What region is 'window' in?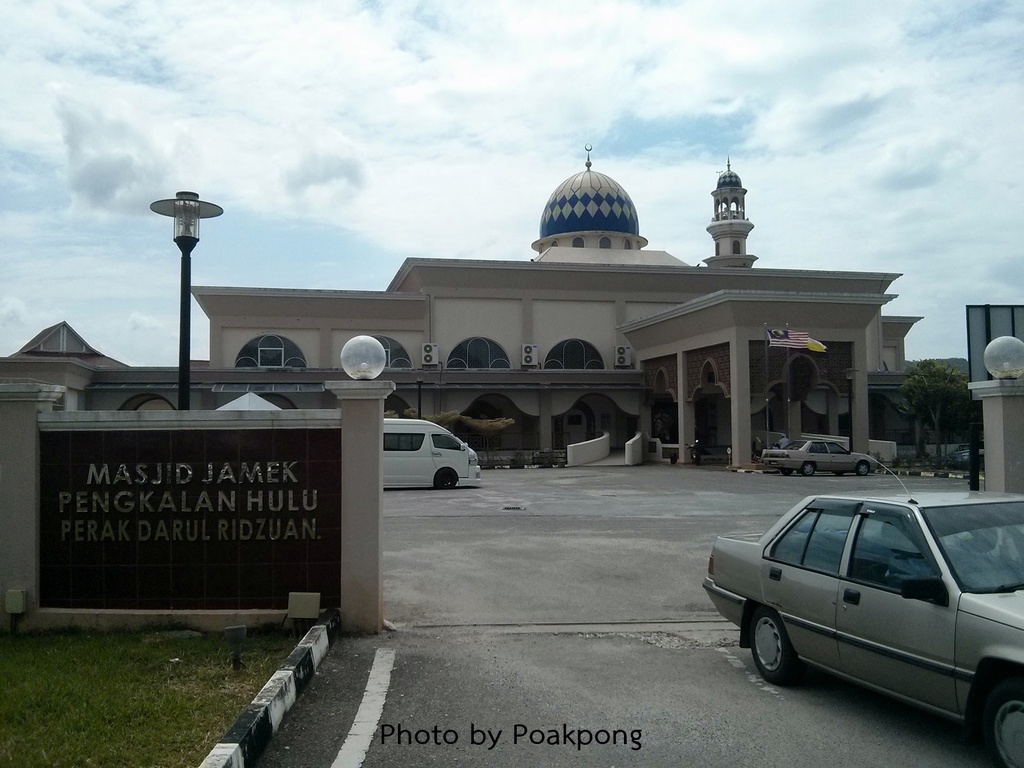
(x1=233, y1=337, x2=309, y2=367).
